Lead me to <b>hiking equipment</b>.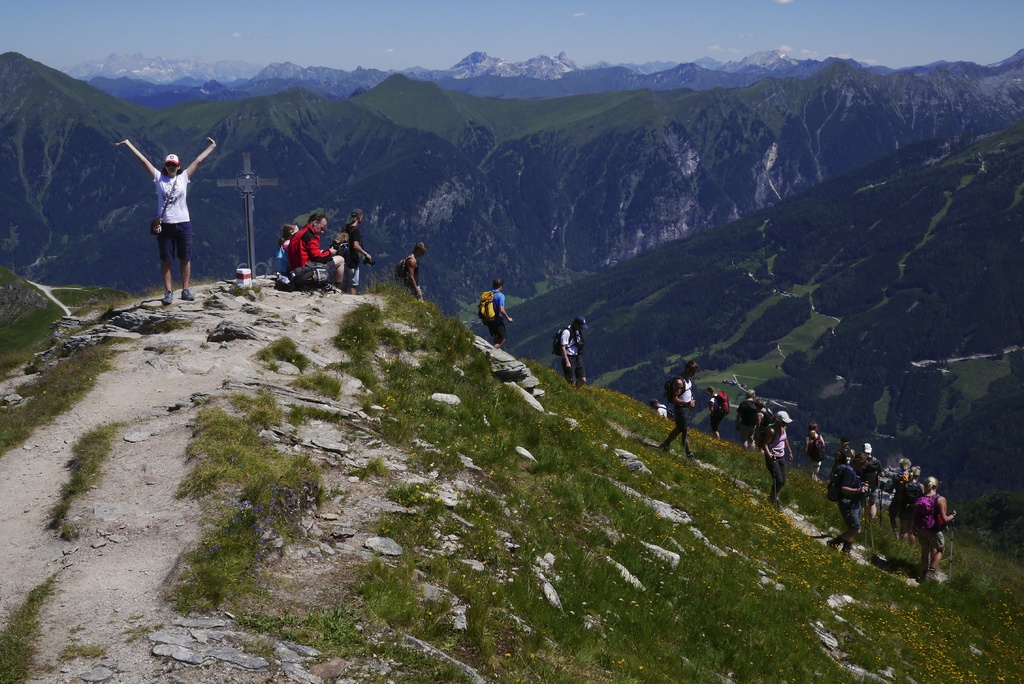
Lead to <bbox>274, 263, 339, 293</bbox>.
